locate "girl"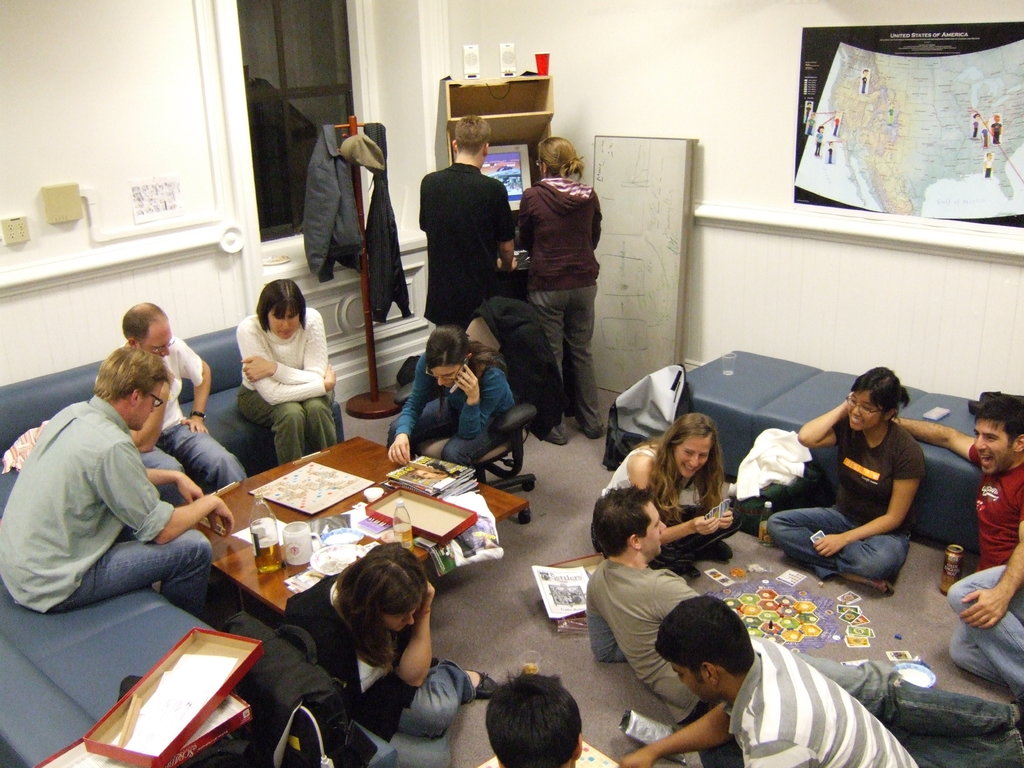
(left=382, top=324, right=518, bottom=478)
